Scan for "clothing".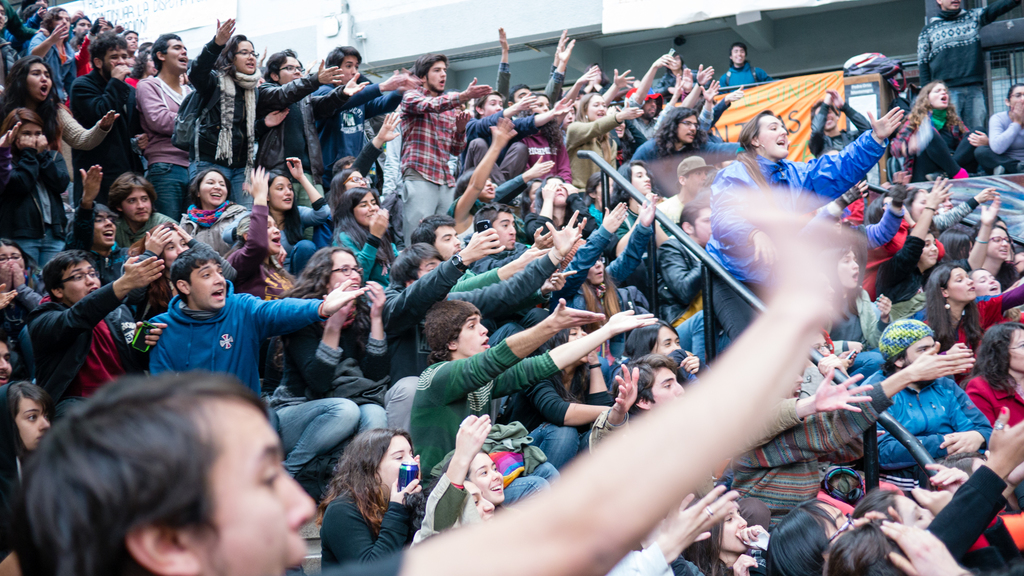
Scan result: x1=402, y1=471, x2=493, y2=546.
